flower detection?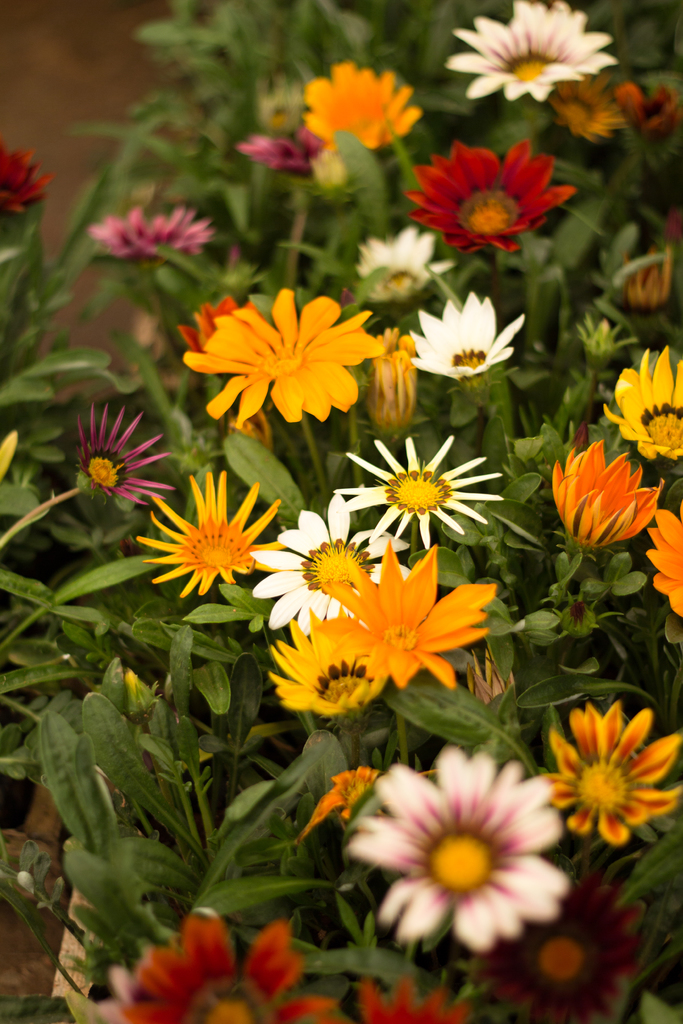
[left=441, top=0, right=618, bottom=106]
